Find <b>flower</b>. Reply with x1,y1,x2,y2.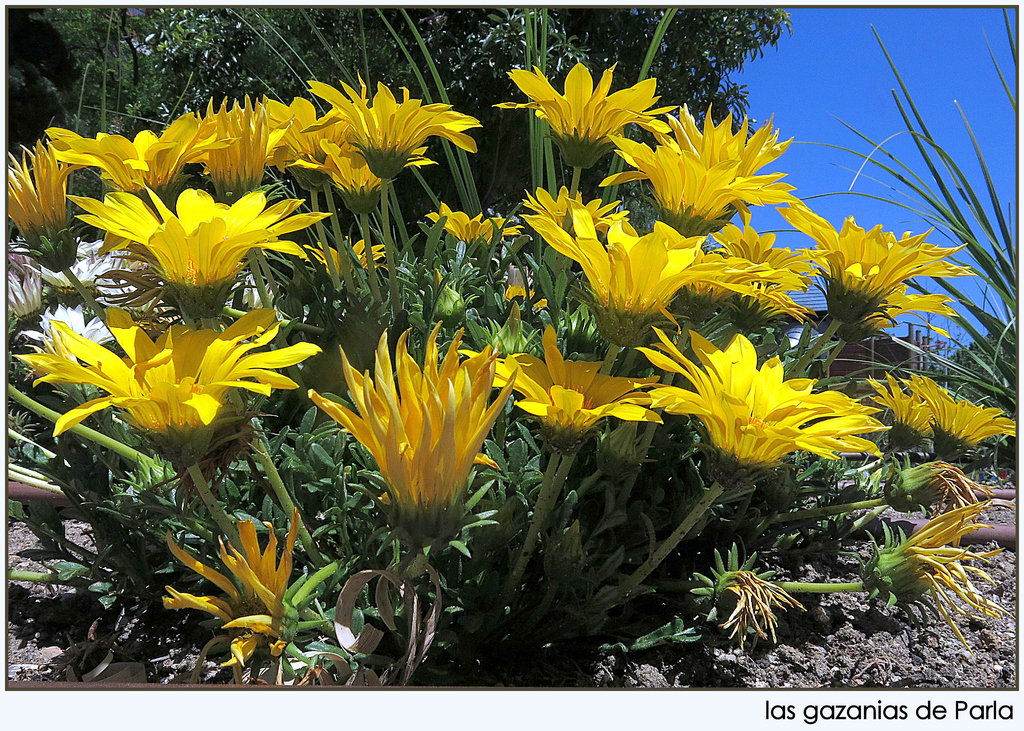
422,275,476,327.
